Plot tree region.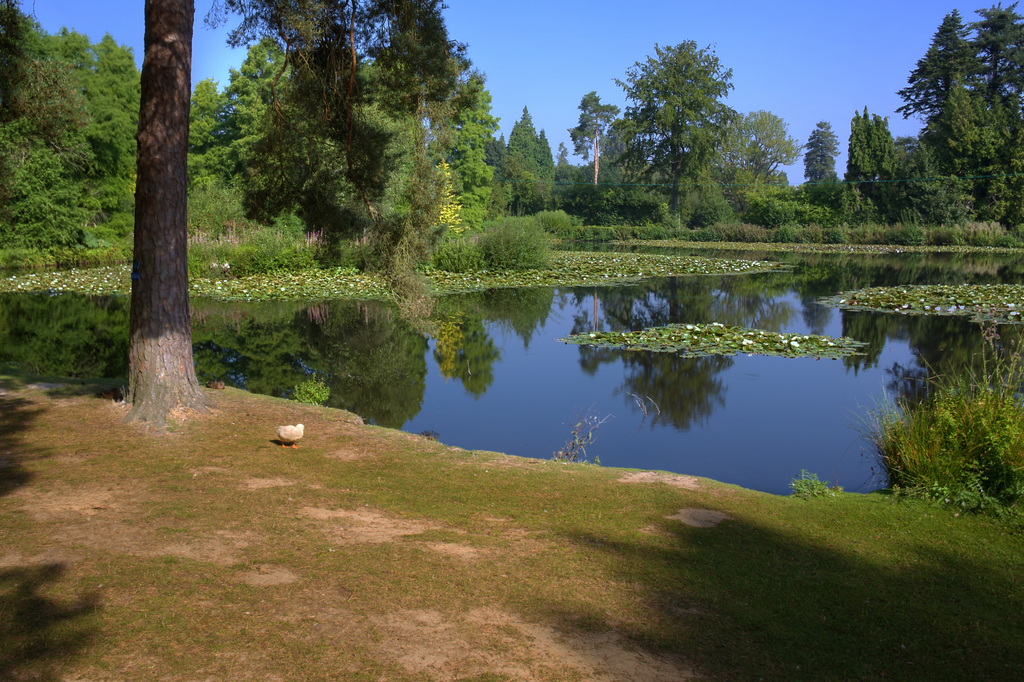
Plotted at (48,17,100,176).
